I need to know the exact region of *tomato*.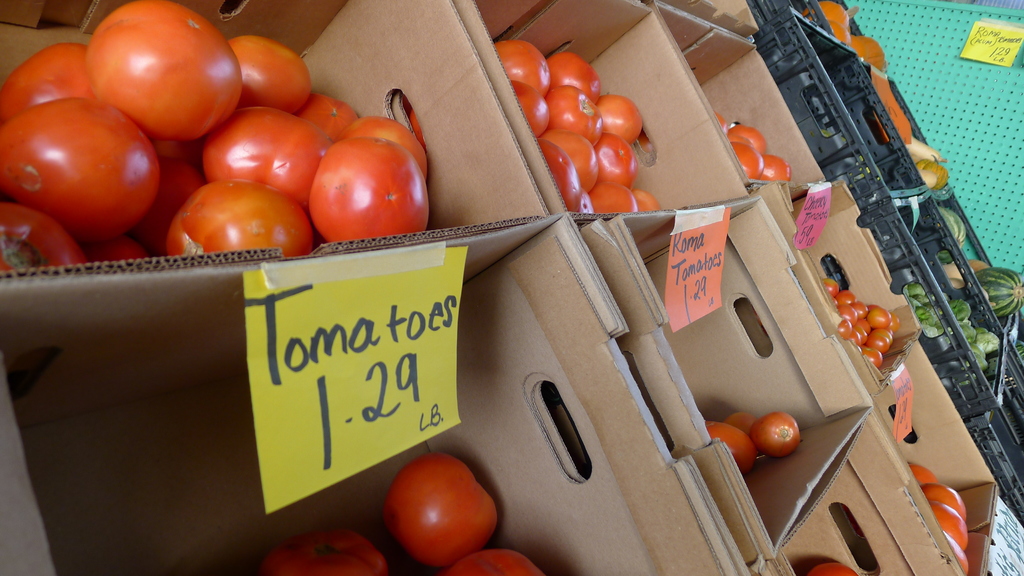
Region: (805,562,862,575).
